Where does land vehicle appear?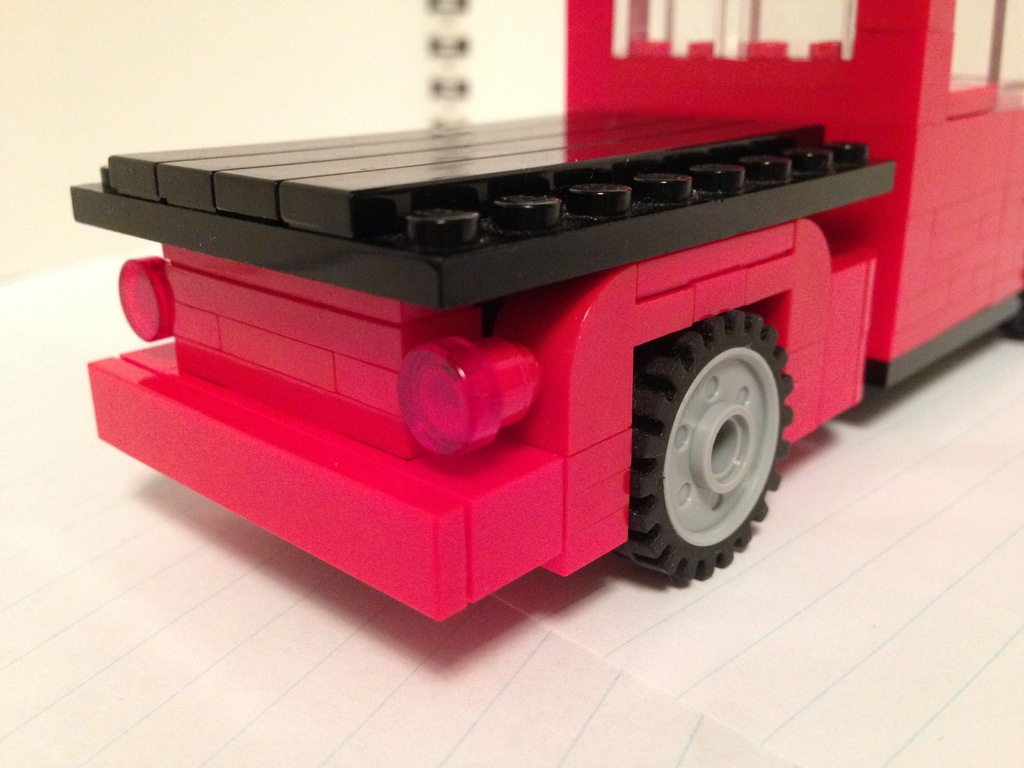
Appears at bbox=(68, 0, 1023, 627).
